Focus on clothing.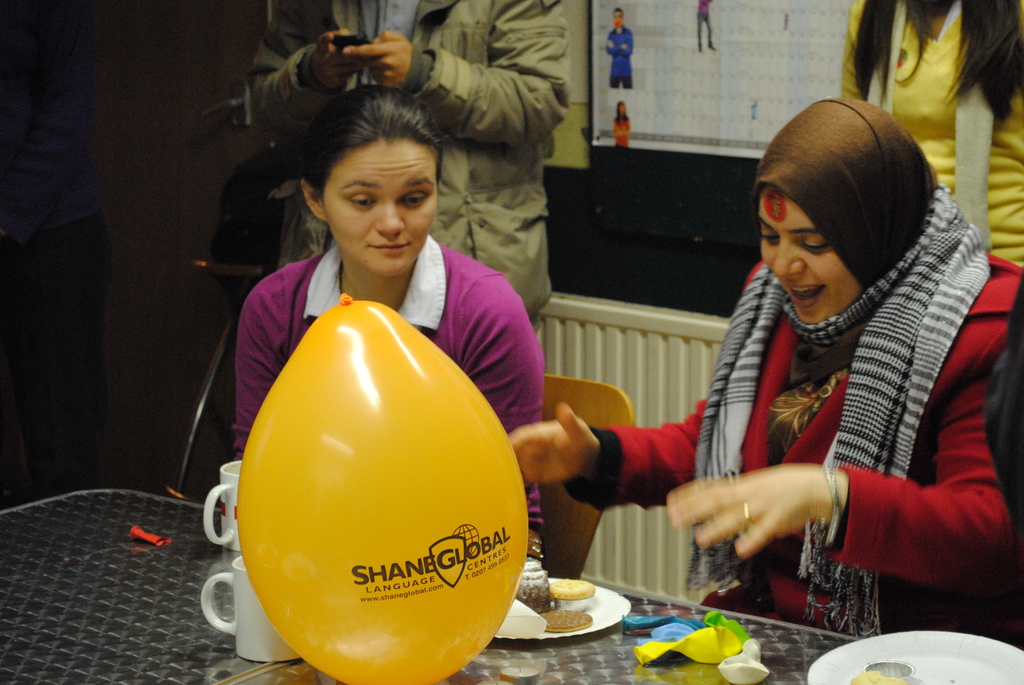
Focused at 611, 116, 637, 142.
